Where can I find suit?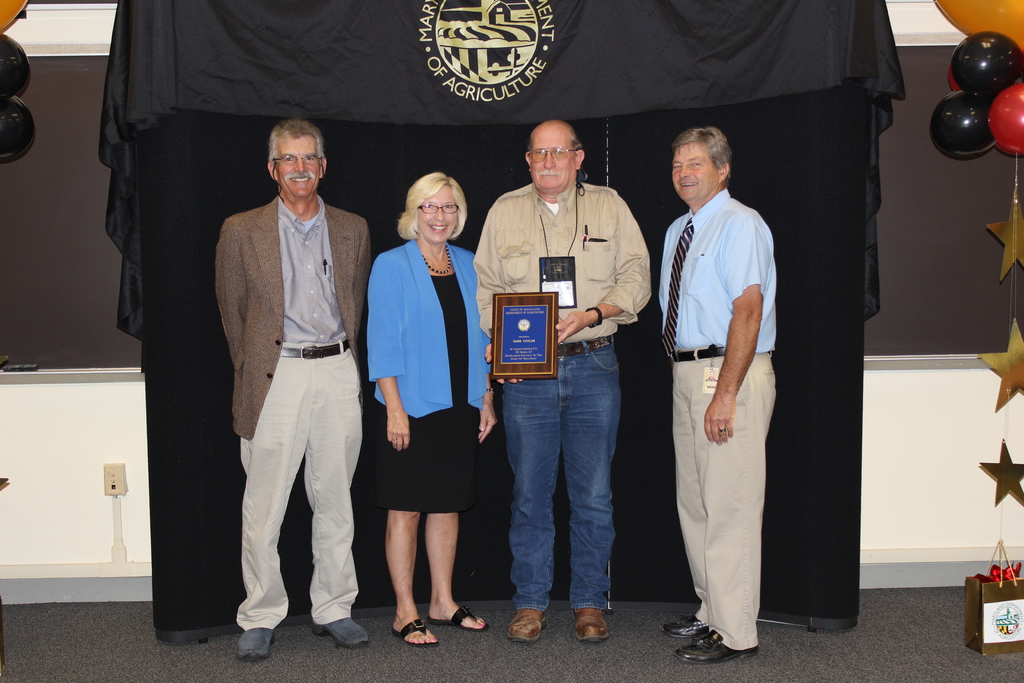
You can find it at bbox(214, 194, 373, 441).
